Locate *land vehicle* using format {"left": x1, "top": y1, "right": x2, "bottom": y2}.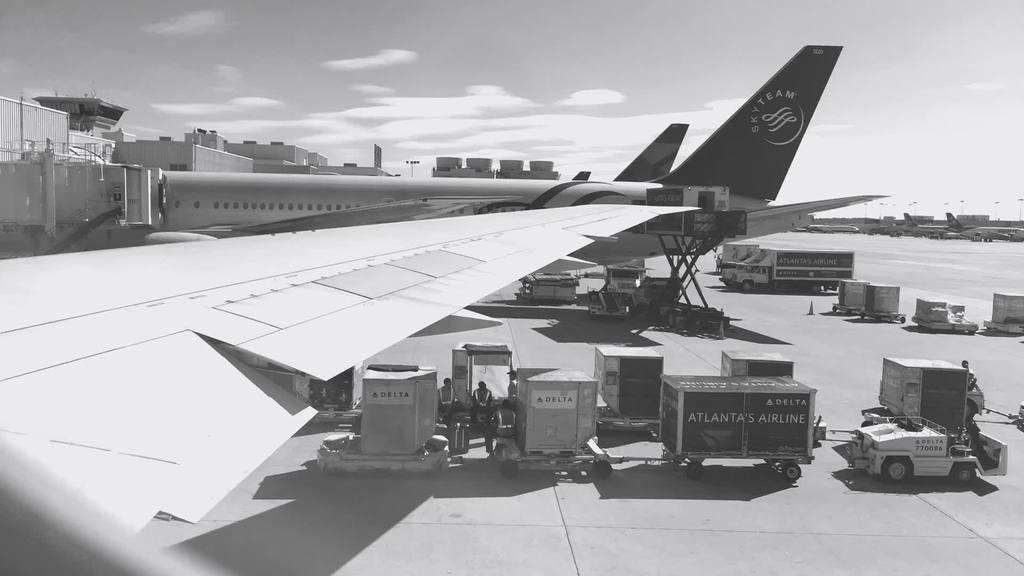
{"left": 660, "top": 445, "right": 811, "bottom": 479}.
